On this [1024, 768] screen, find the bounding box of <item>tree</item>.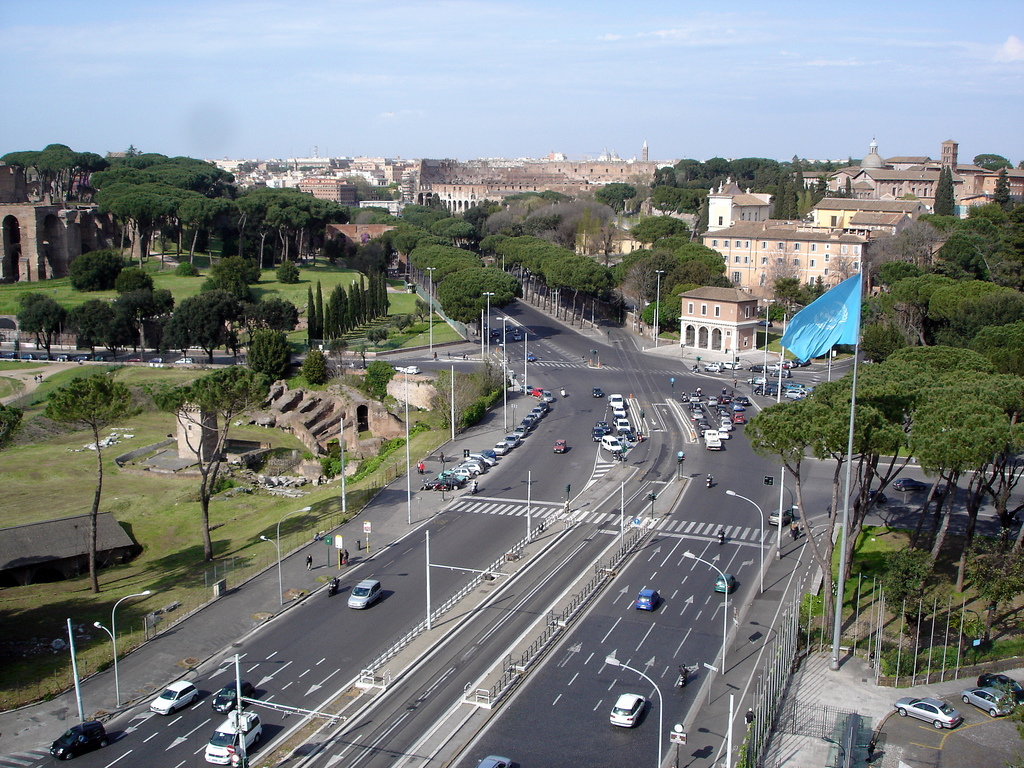
Bounding box: (147,366,277,559).
